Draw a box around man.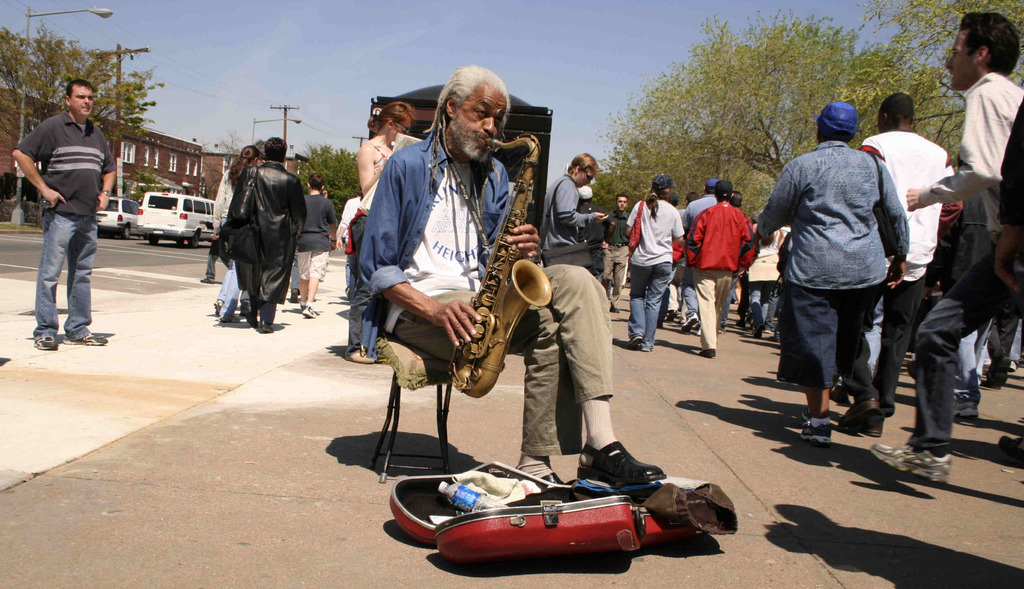
(left=602, top=194, right=639, bottom=313).
